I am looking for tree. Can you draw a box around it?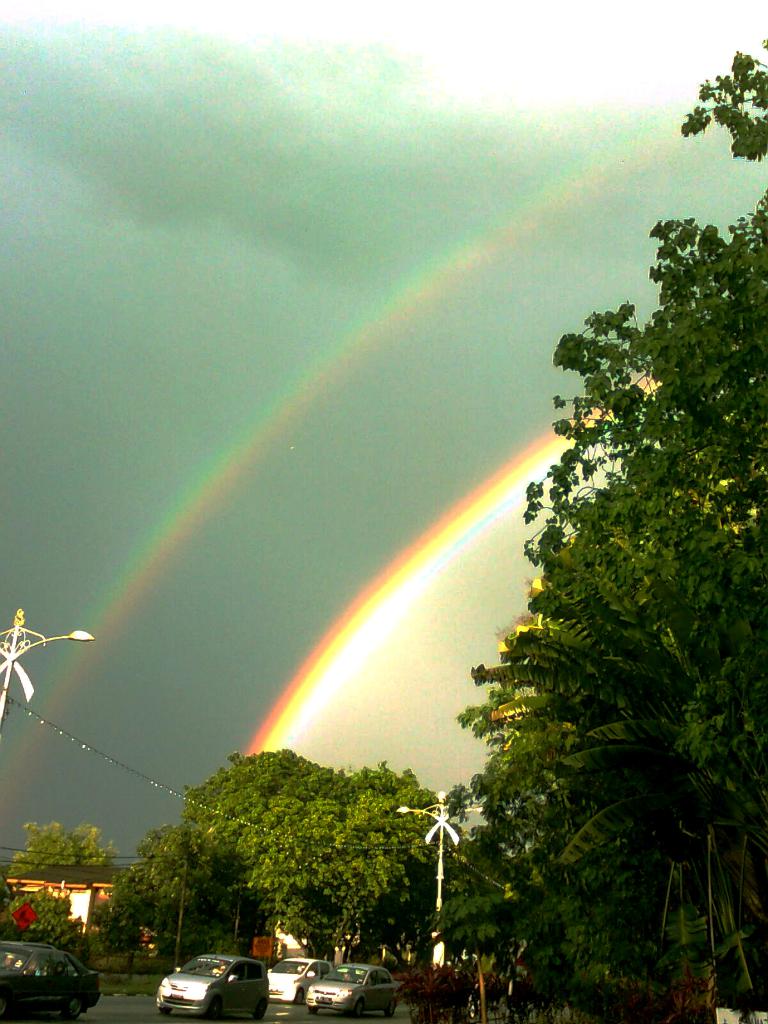
Sure, the bounding box is <bbox>79, 884, 165, 975</bbox>.
